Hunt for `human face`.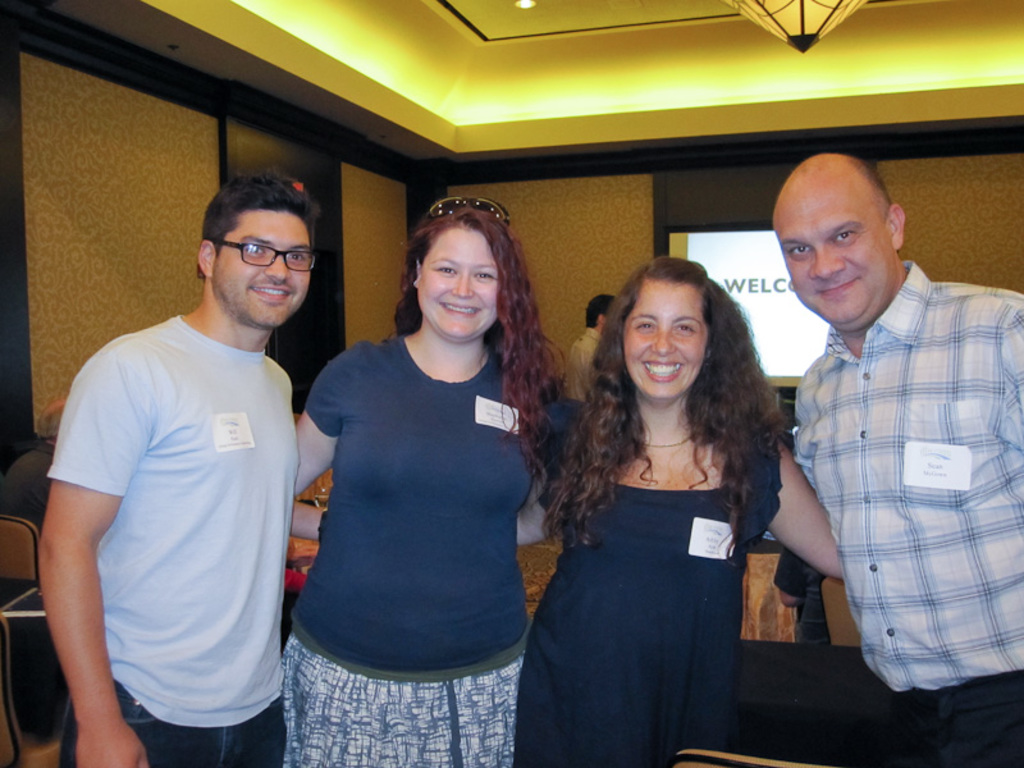
Hunted down at <bbox>412, 225, 500, 347</bbox>.
